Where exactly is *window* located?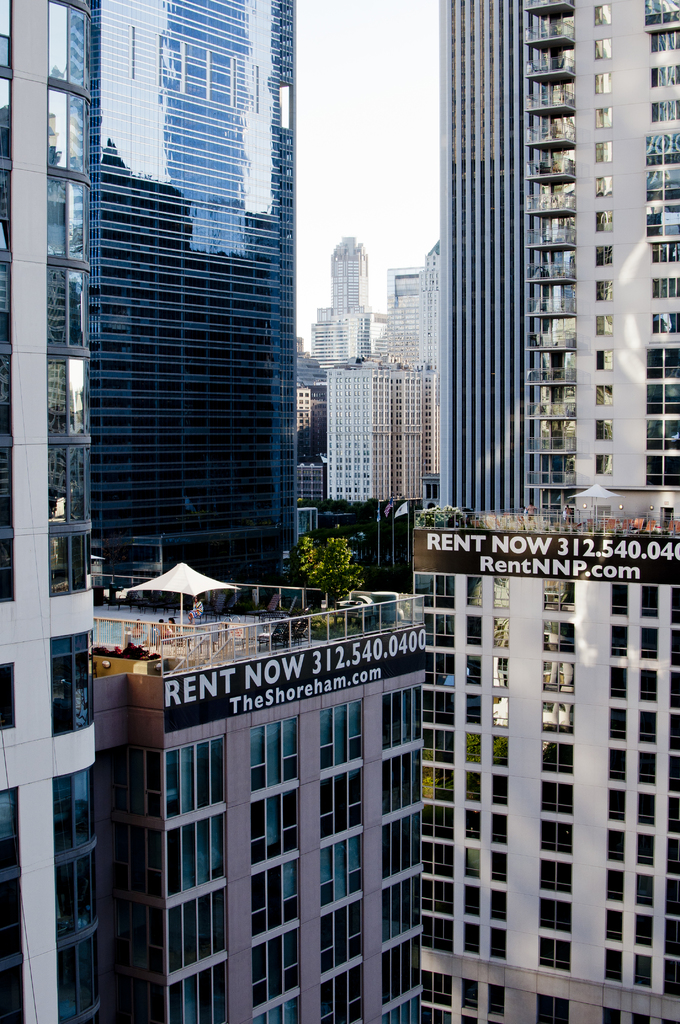
Its bounding box is bbox=[541, 619, 574, 648].
